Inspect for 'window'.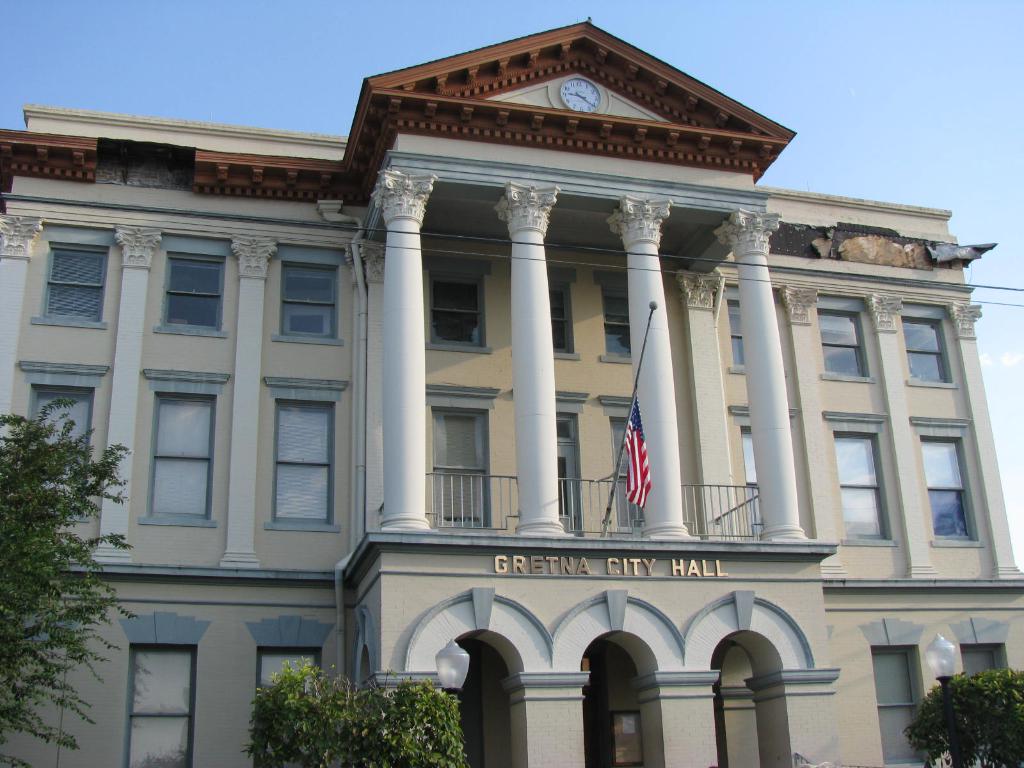
Inspection: 554:393:586:536.
